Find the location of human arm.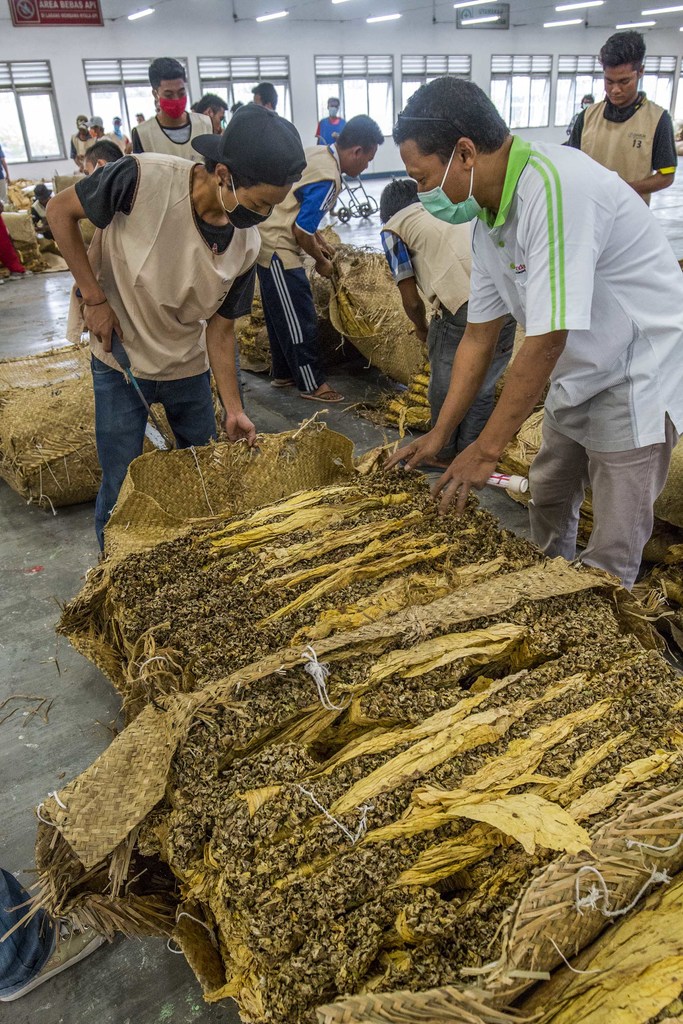
Location: (44, 165, 92, 315).
